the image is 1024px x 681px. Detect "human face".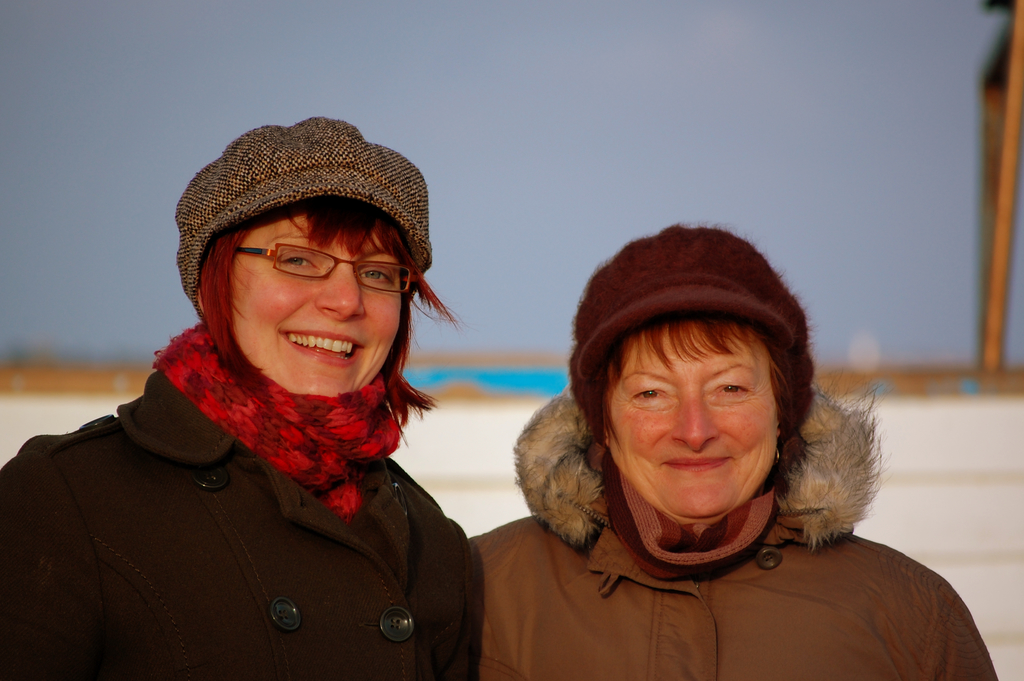
Detection: 601,311,780,519.
